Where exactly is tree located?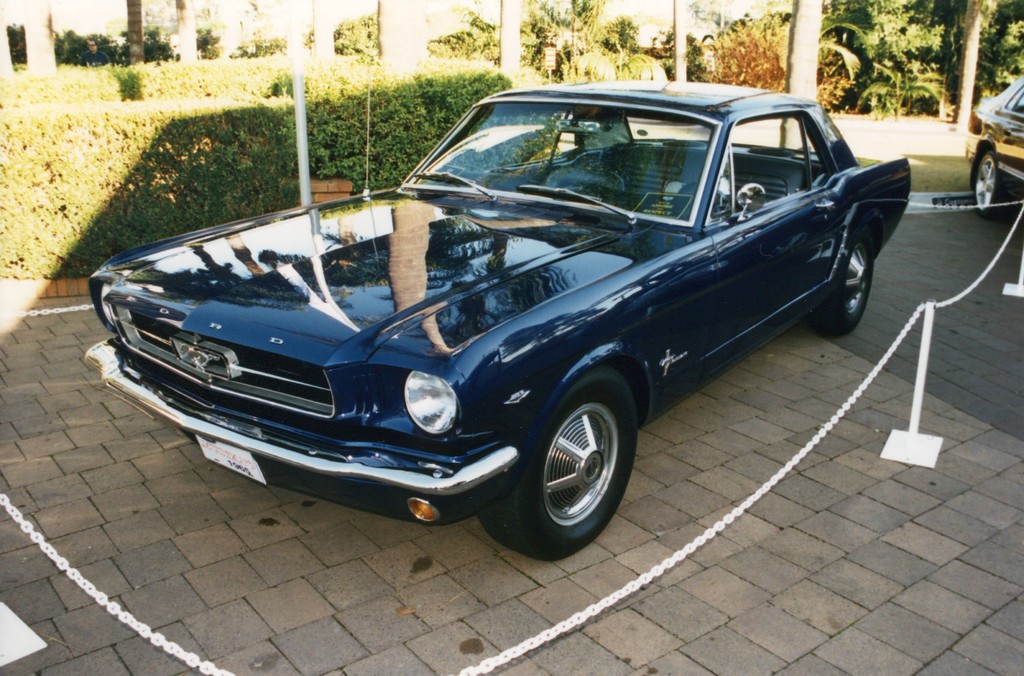
Its bounding box is left=501, top=0, right=522, bottom=85.
